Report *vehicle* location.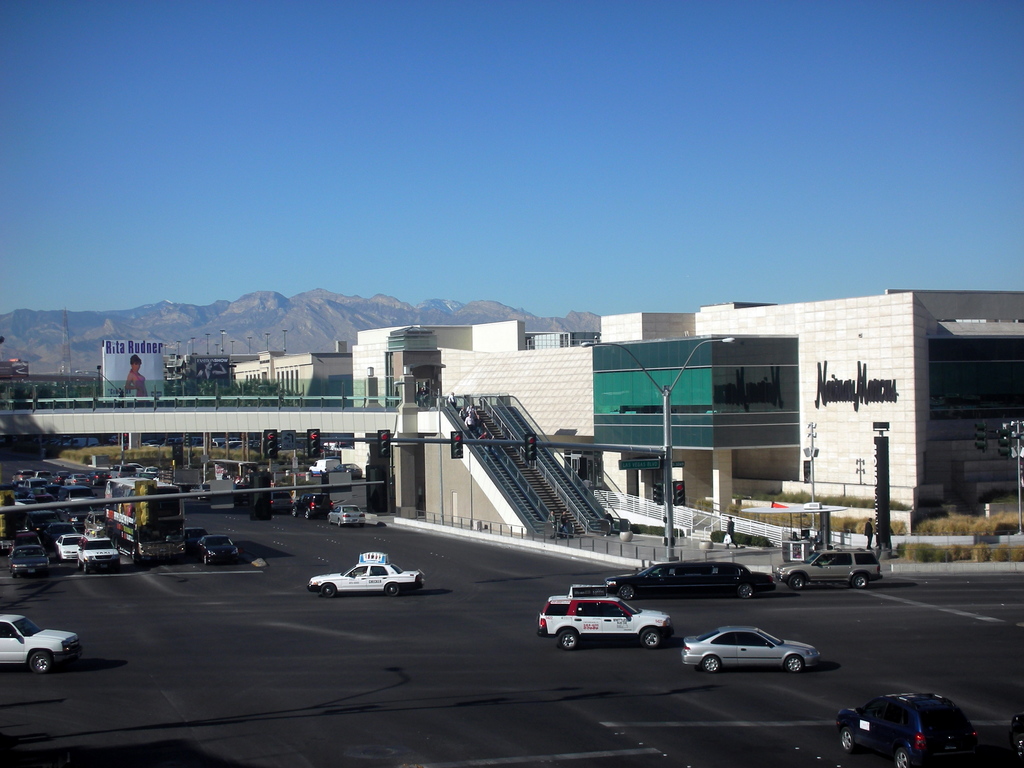
Report: 833,691,979,767.
